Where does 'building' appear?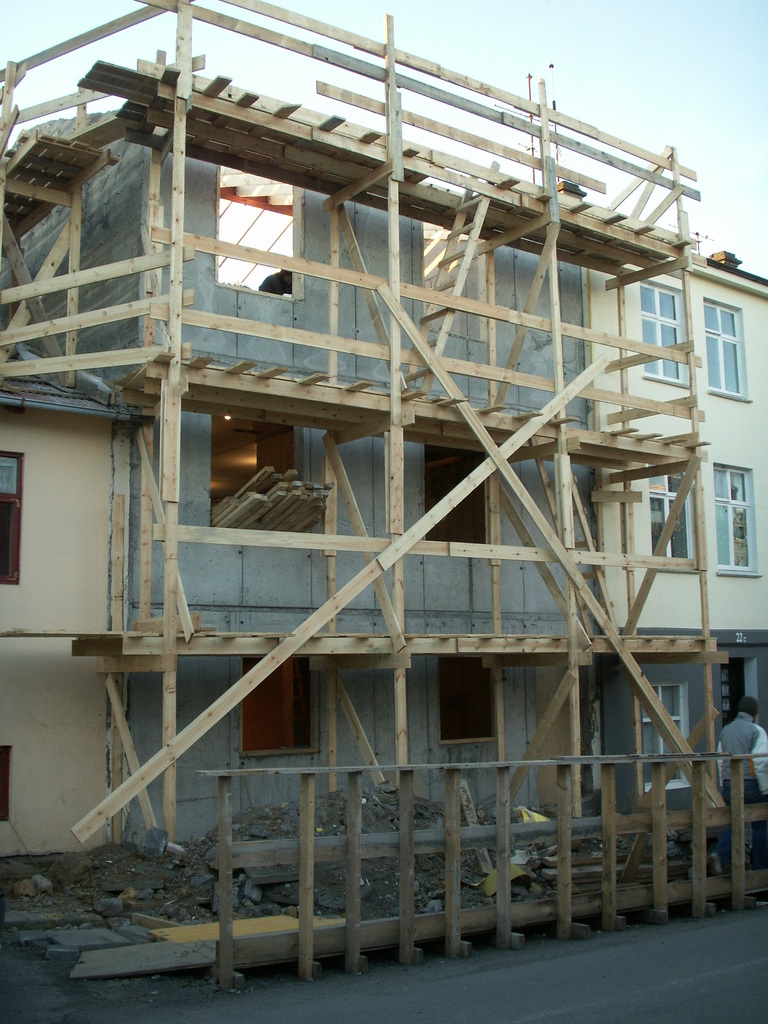
Appears at x1=0, y1=116, x2=593, y2=845.
